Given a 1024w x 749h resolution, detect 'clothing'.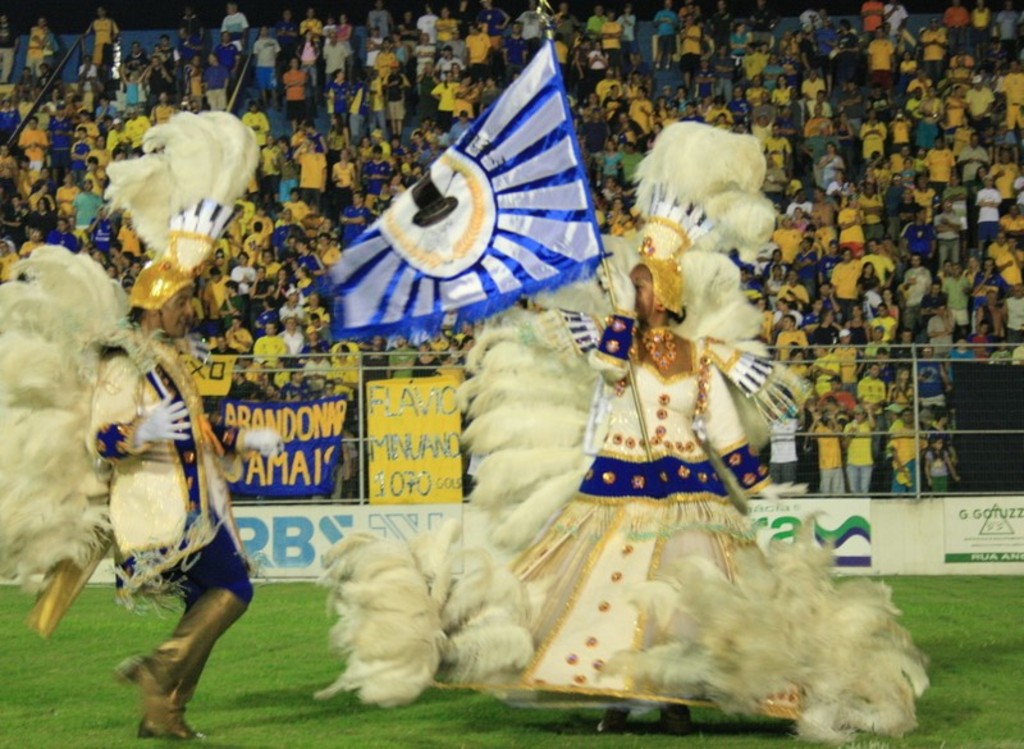
[442, 55, 479, 81].
